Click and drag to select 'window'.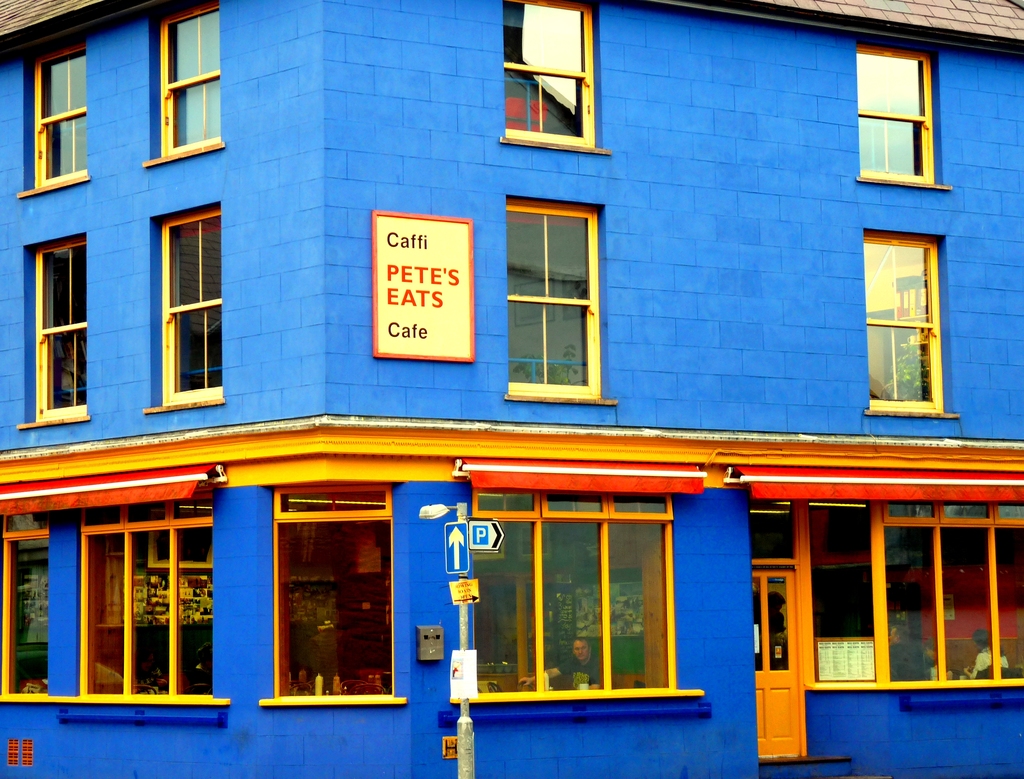
Selection: [left=500, top=0, right=598, bottom=145].
